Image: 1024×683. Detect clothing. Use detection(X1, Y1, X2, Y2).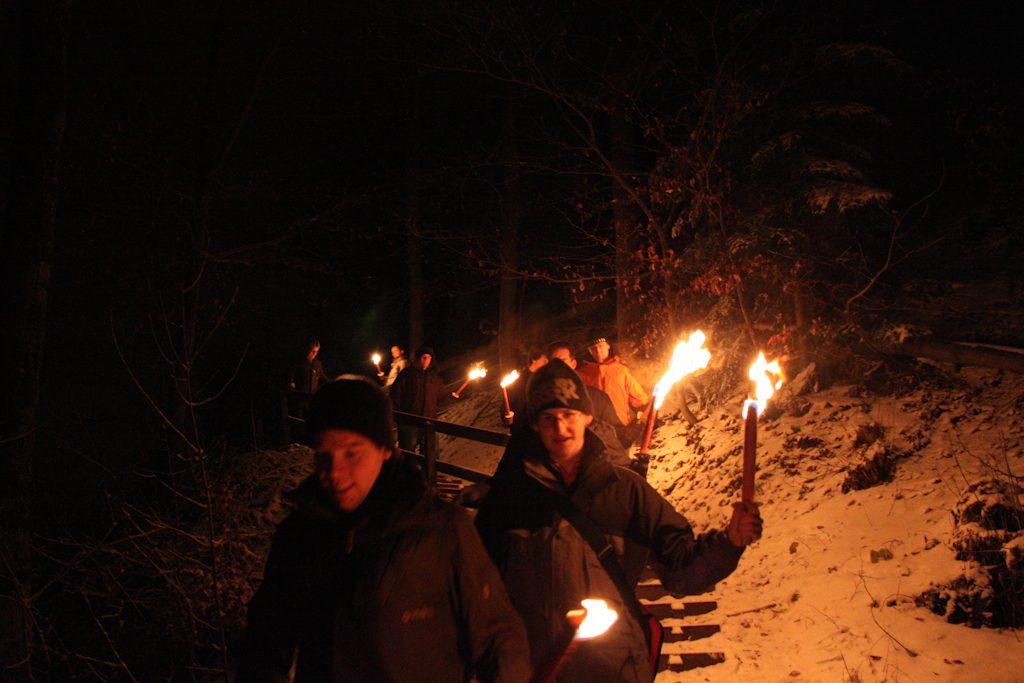
detection(404, 362, 448, 445).
